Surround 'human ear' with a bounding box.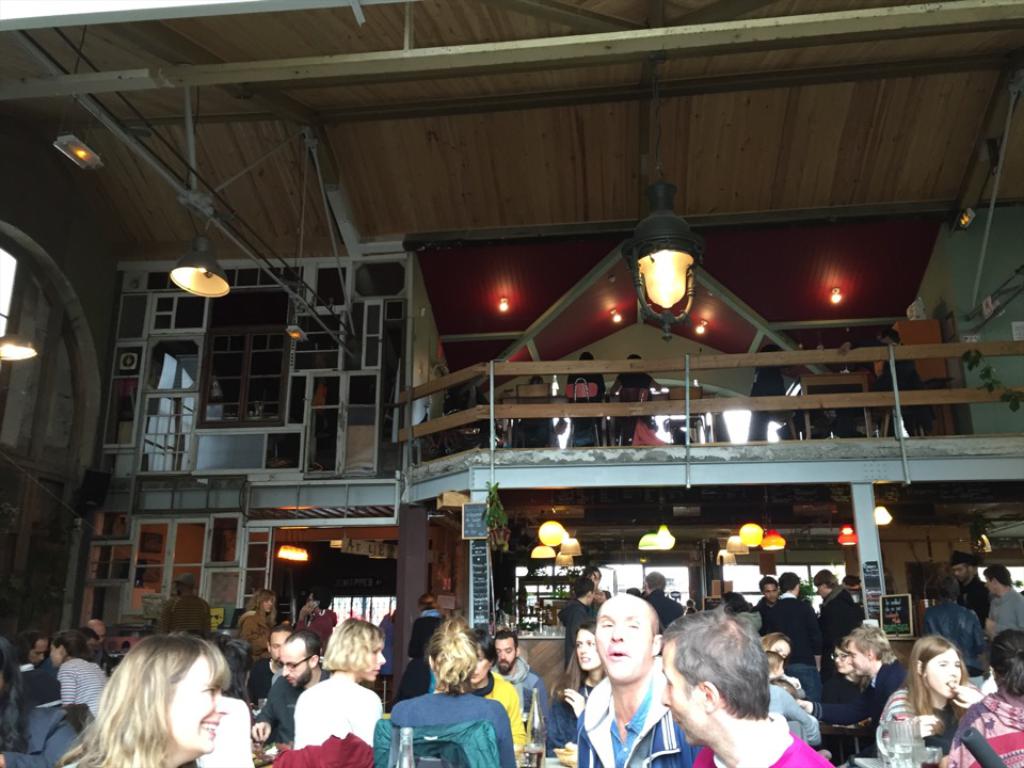
x1=916, y1=660, x2=926, y2=675.
